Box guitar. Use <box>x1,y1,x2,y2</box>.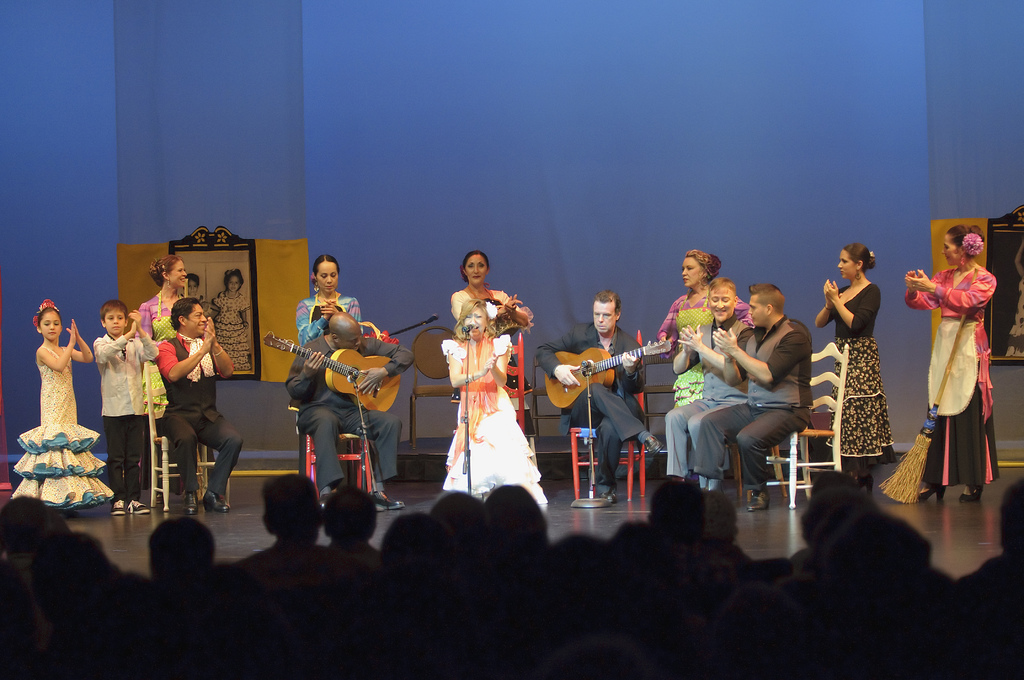
<box>260,334,405,415</box>.
